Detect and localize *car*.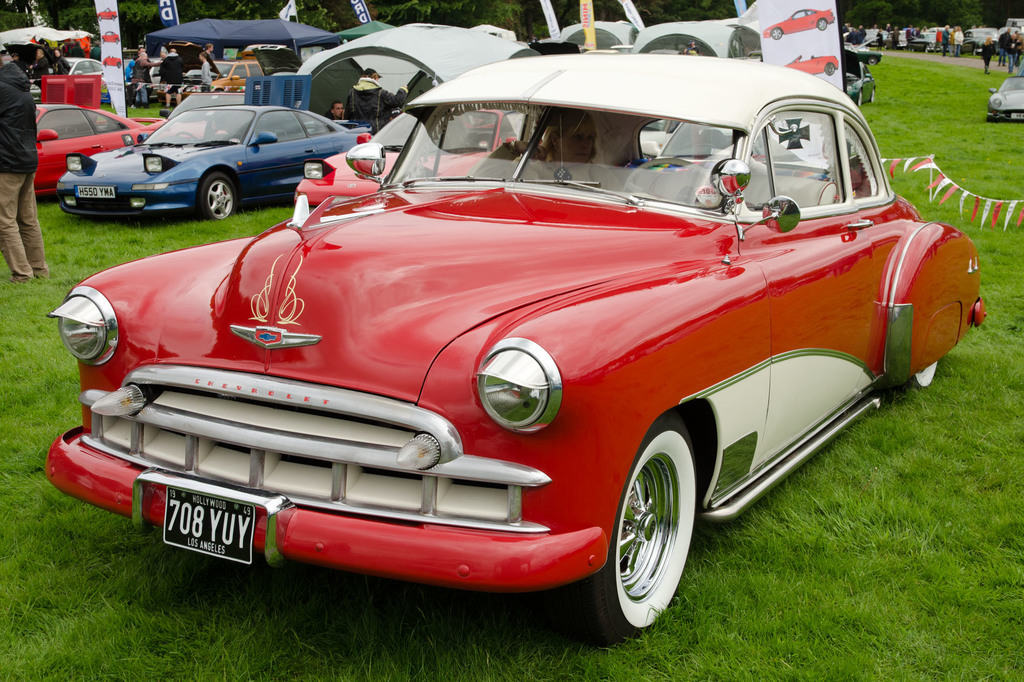
Localized at bbox=[783, 53, 838, 75].
